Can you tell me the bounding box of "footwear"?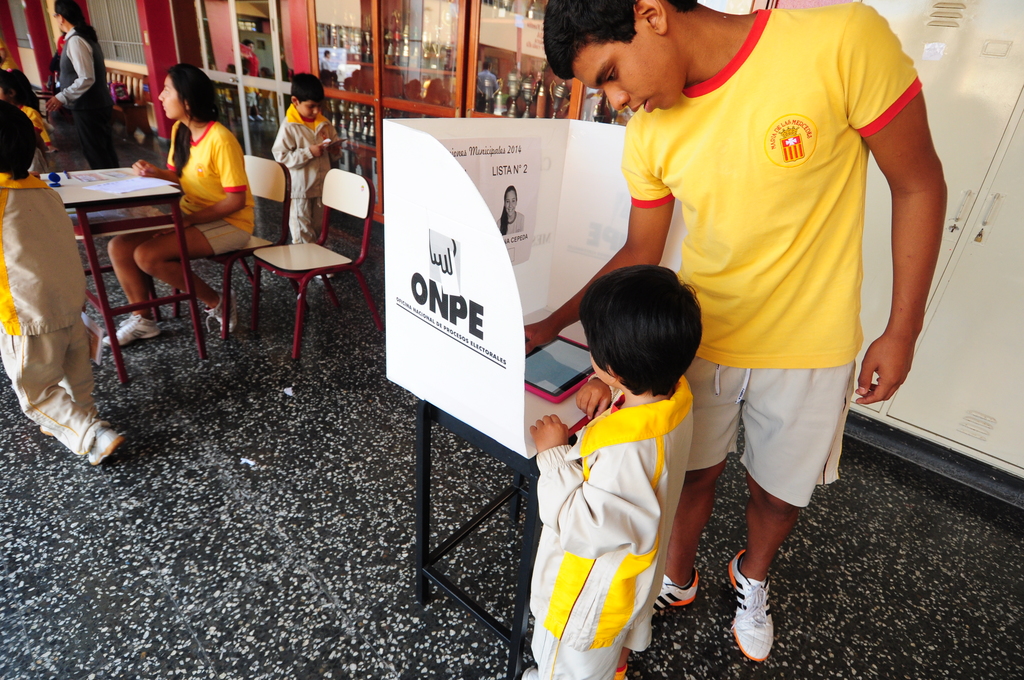
box=[725, 545, 775, 661].
